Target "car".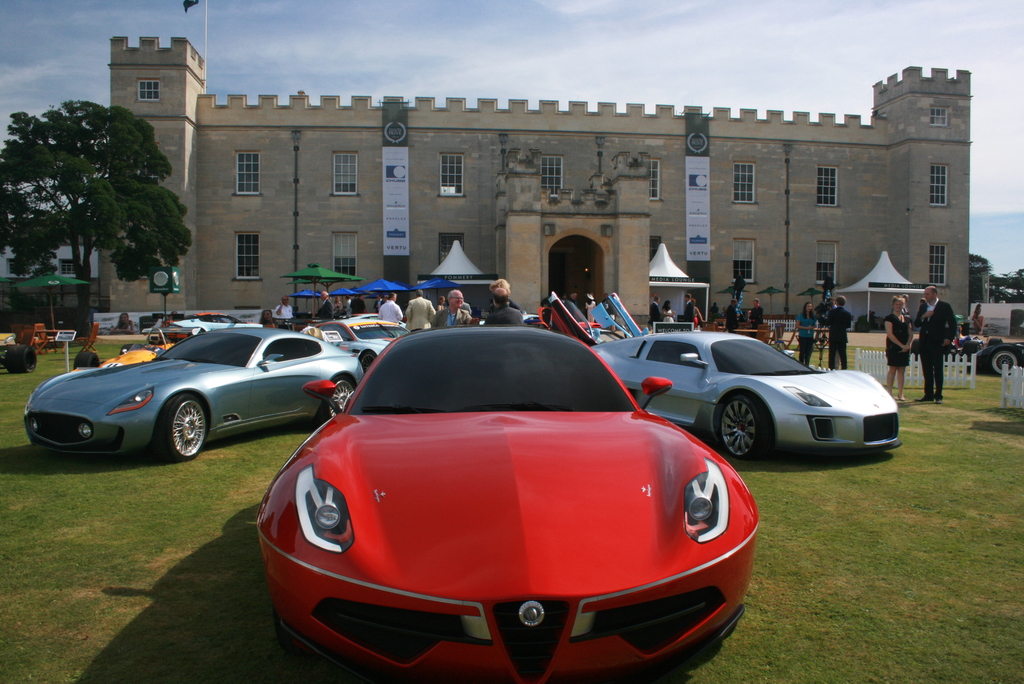
Target region: pyautogui.locateOnScreen(247, 322, 762, 668).
